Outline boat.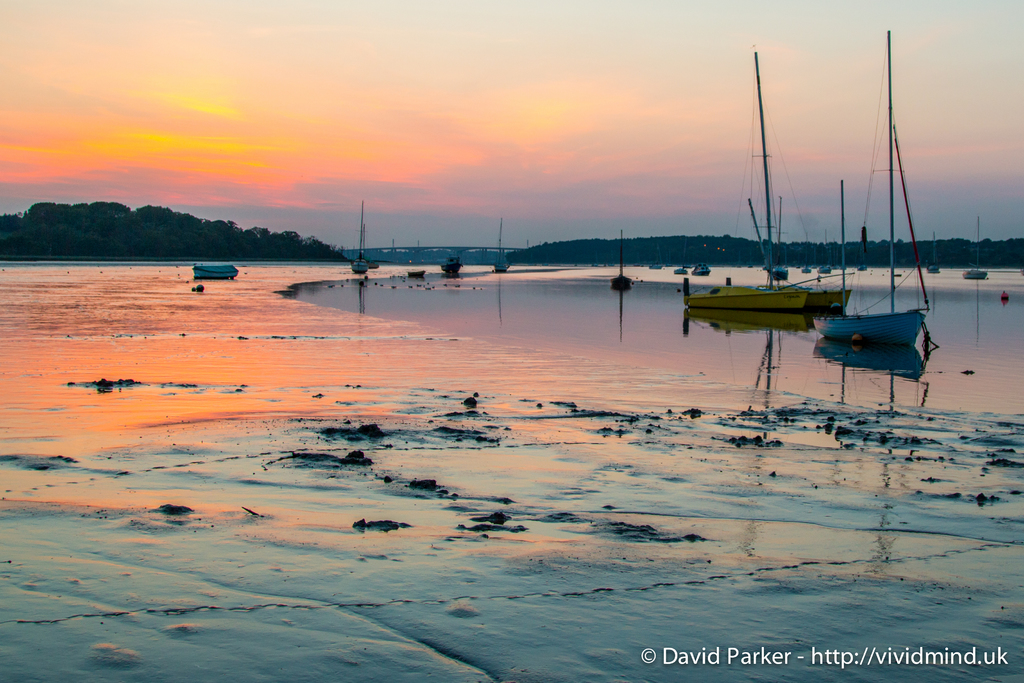
Outline: bbox=(691, 261, 709, 274).
